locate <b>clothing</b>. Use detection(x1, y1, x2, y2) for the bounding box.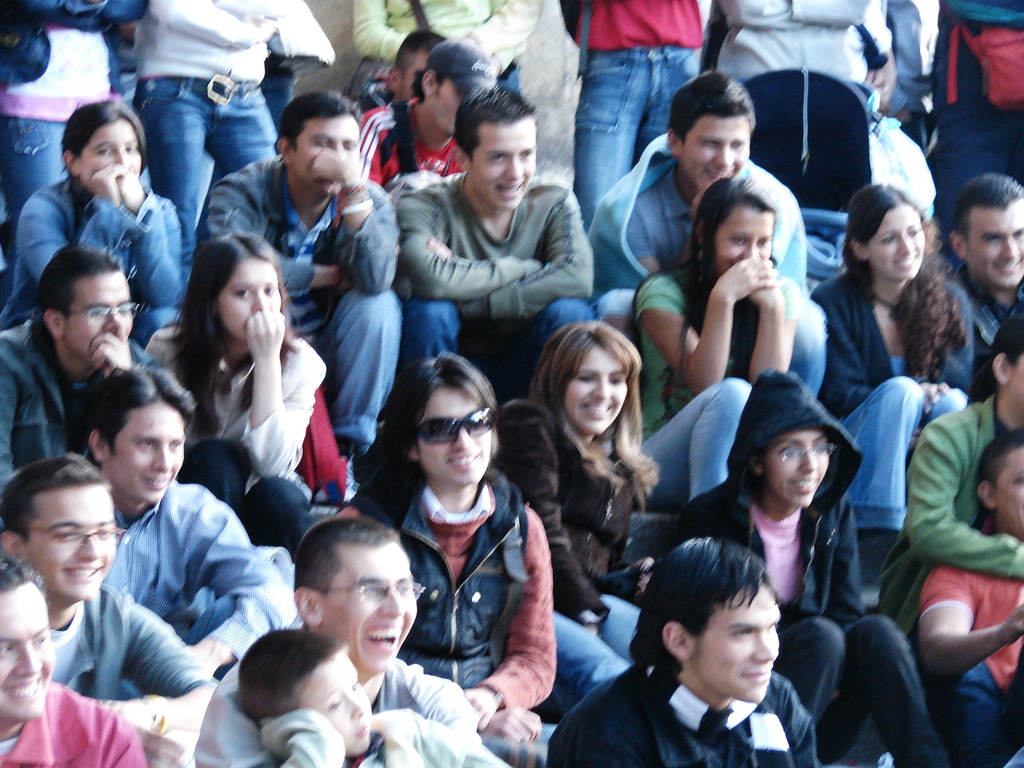
detection(872, 384, 1023, 628).
